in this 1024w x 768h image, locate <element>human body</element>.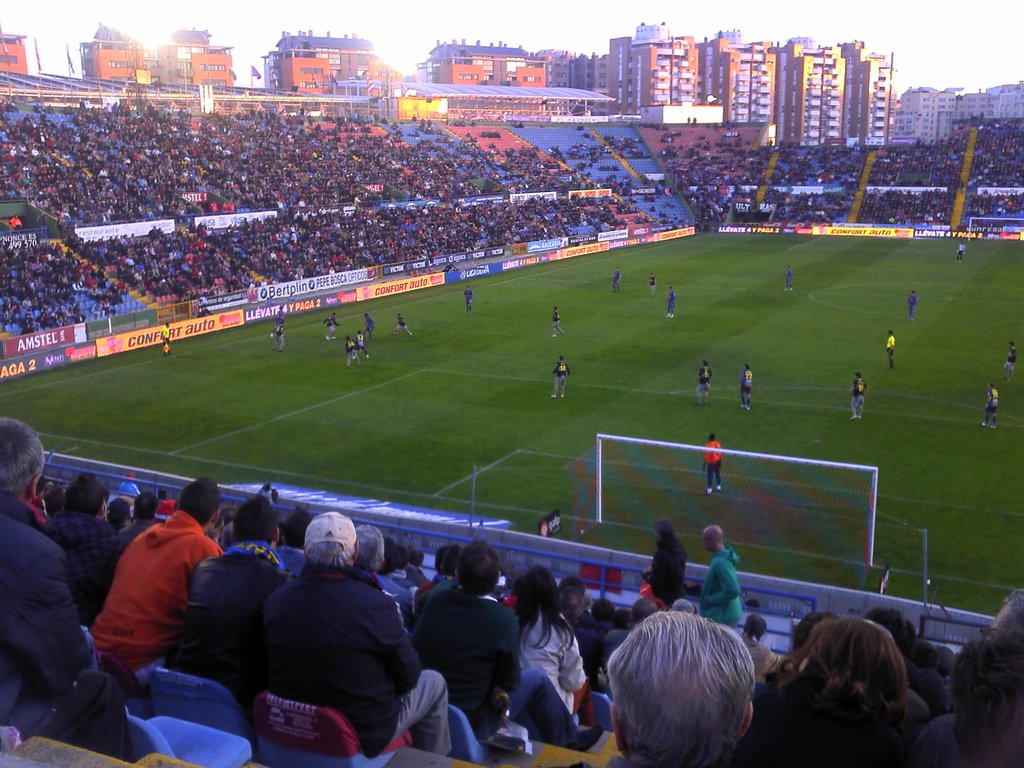
Bounding box: <box>390,542,415,594</box>.
